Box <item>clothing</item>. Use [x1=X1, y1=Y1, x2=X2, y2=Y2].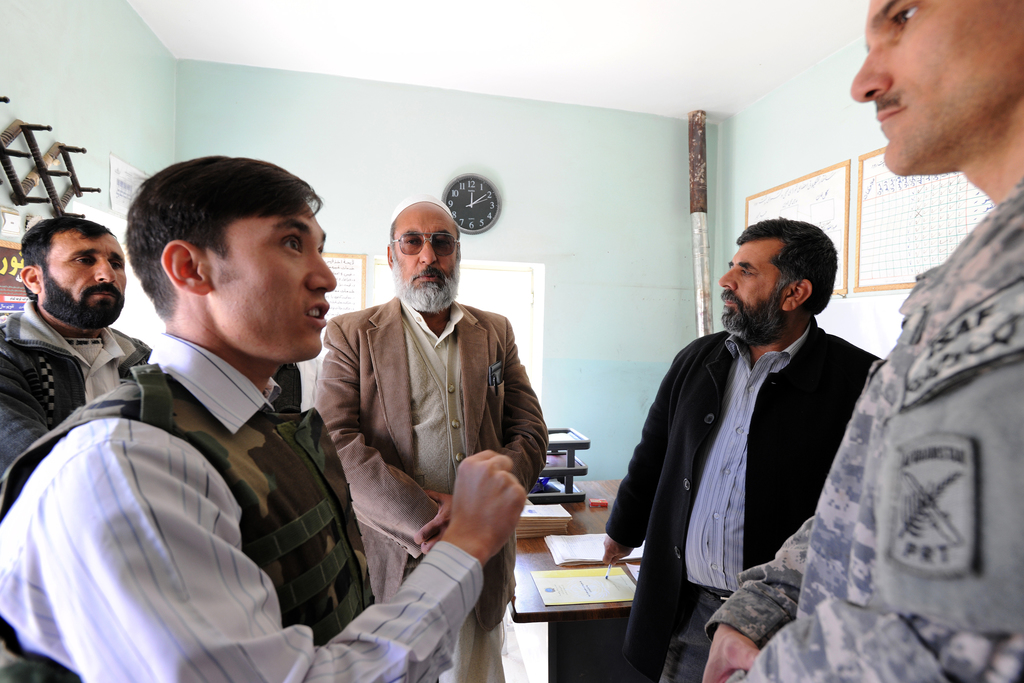
[x1=705, y1=173, x2=1023, y2=682].
